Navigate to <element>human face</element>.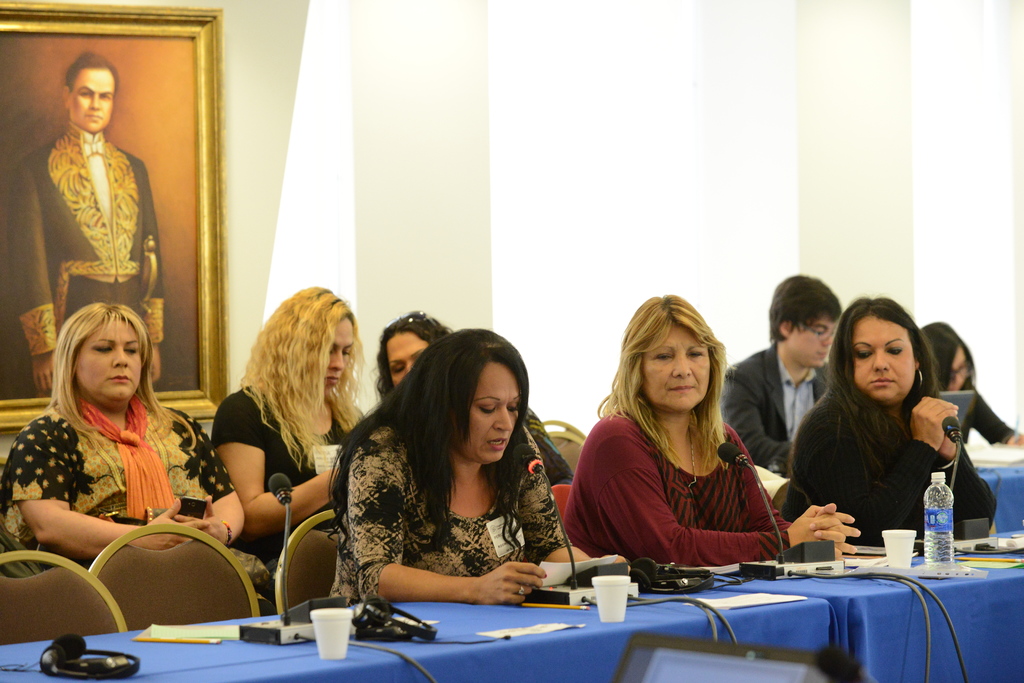
Navigation target: 389/330/422/386.
